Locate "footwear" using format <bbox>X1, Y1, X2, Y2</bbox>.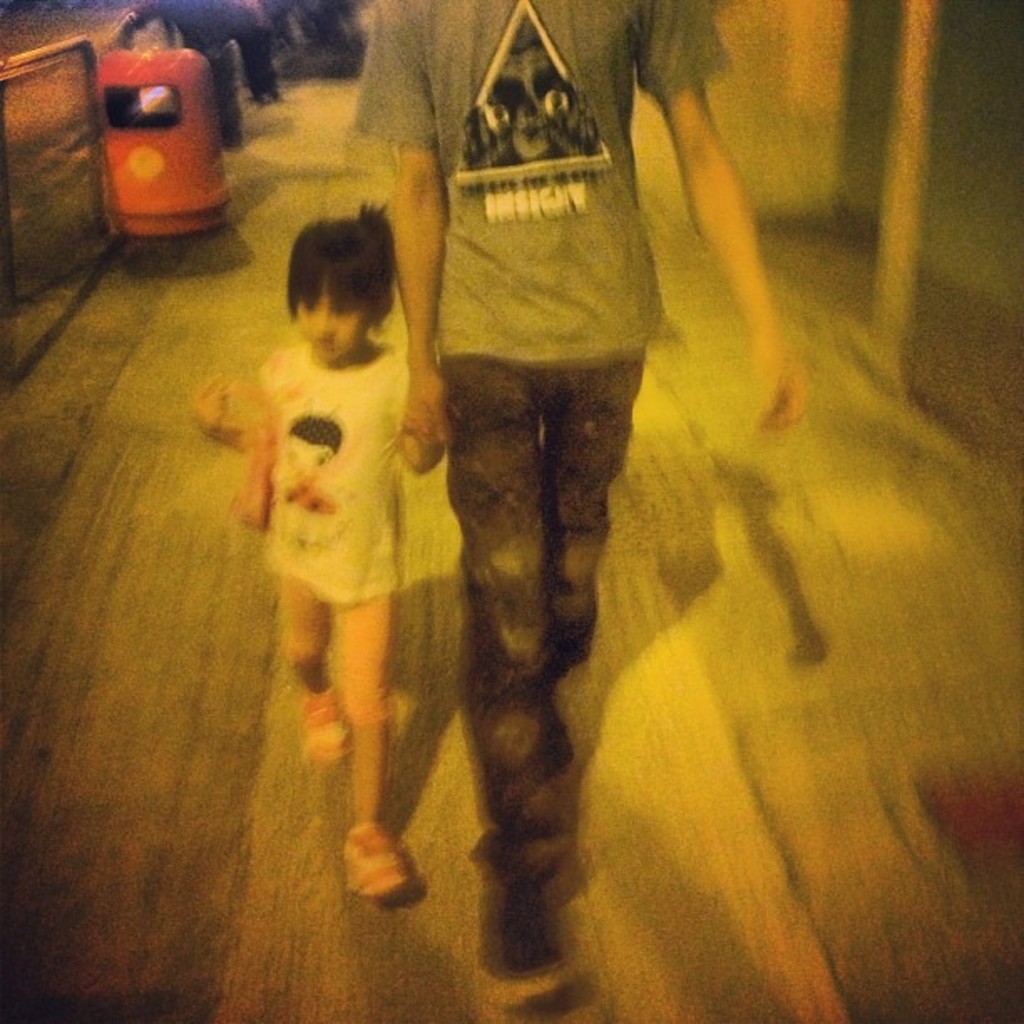
<bbox>333, 818, 425, 932</bbox>.
